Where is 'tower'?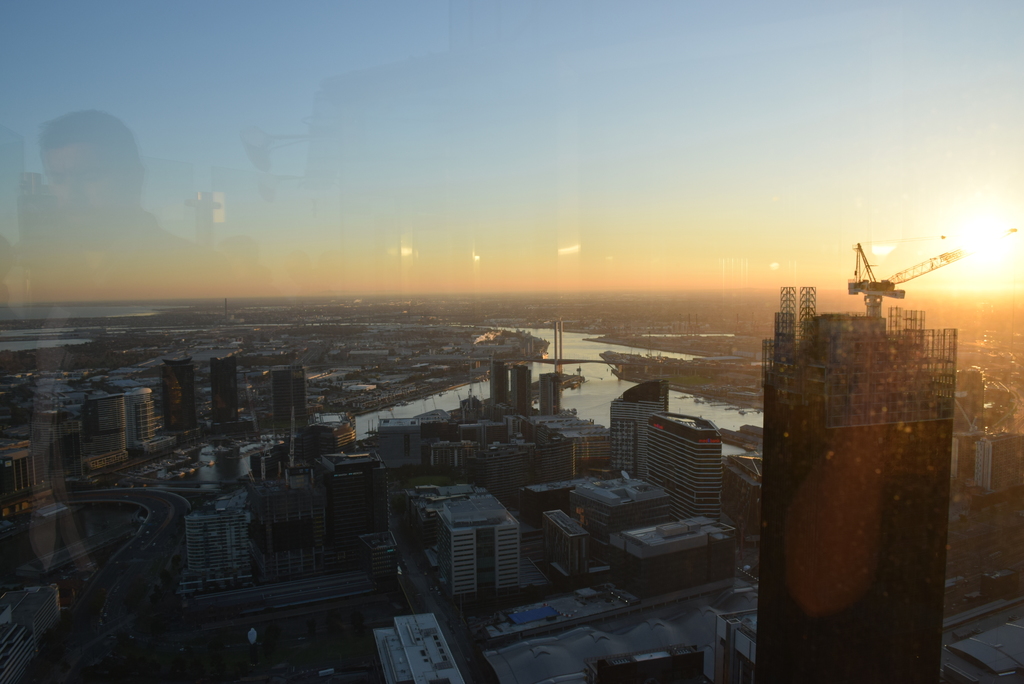
(left=645, top=414, right=721, bottom=520).
